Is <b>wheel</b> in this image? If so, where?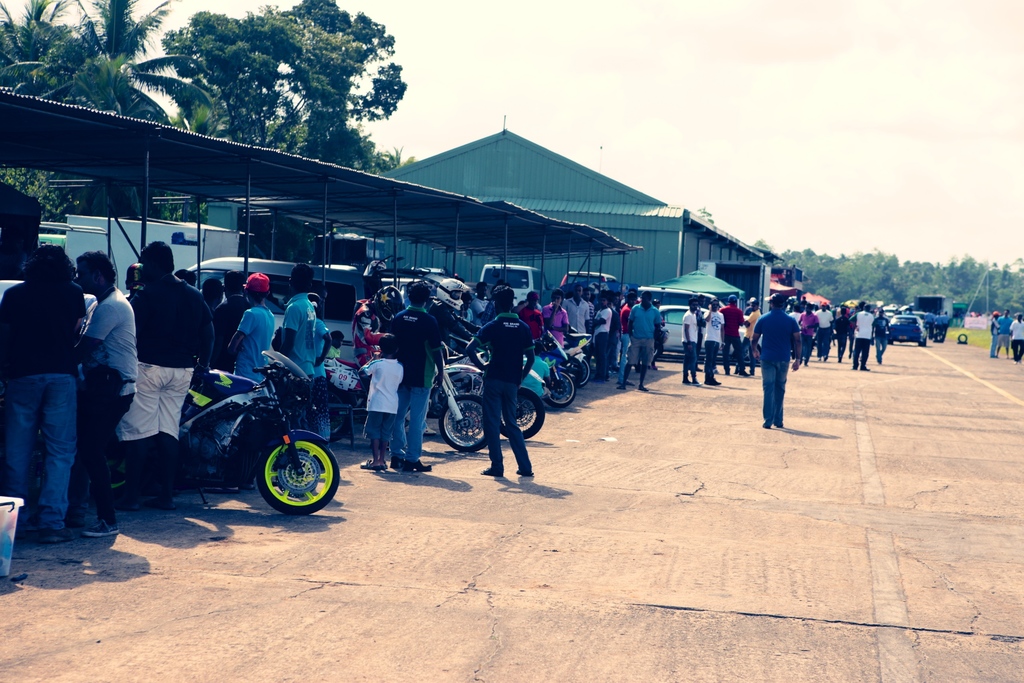
Yes, at detection(547, 369, 576, 409).
